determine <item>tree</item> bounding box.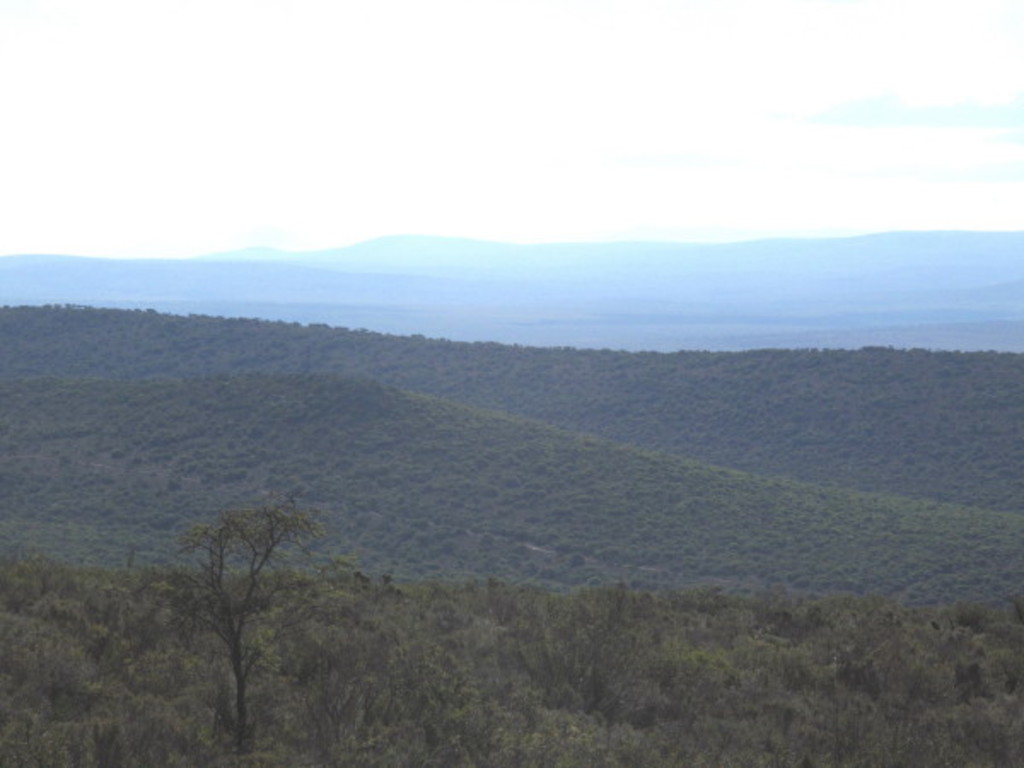
Determined: detection(160, 468, 317, 710).
